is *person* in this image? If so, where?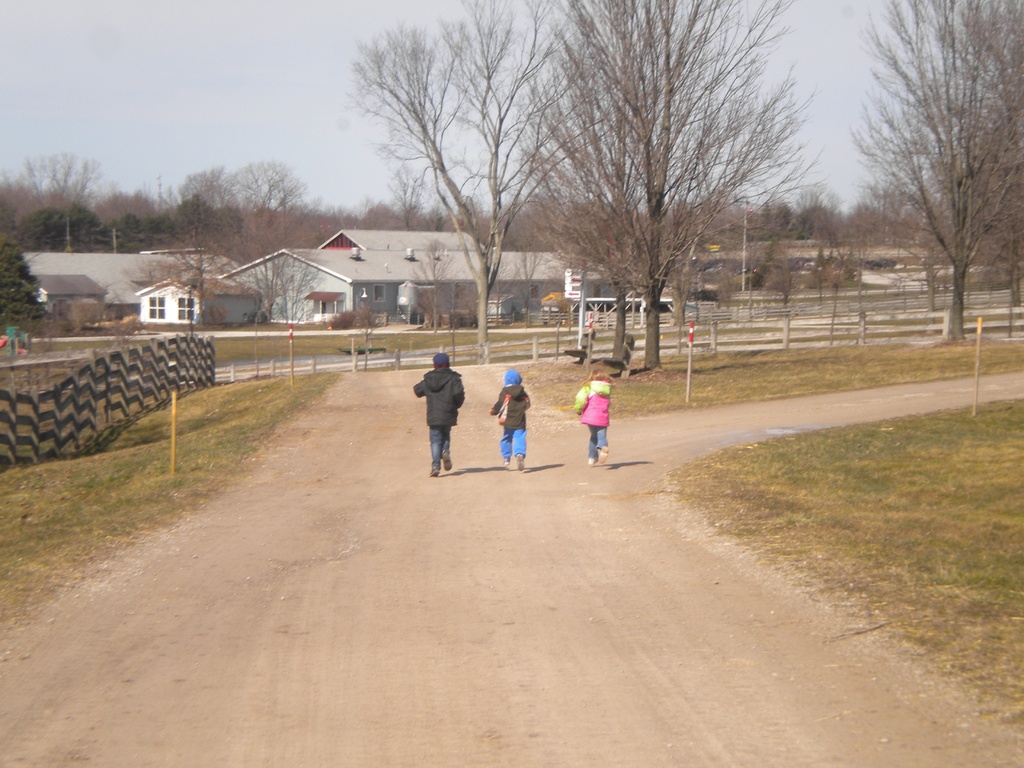
Yes, at bbox(412, 348, 465, 481).
